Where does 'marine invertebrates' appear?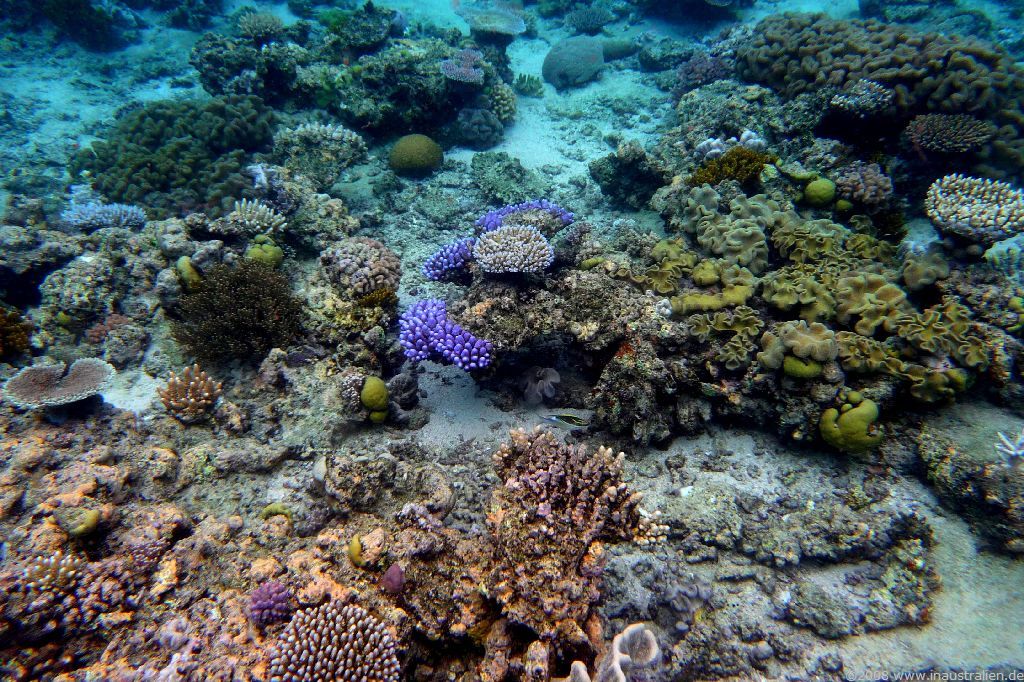
Appears at pyautogui.locateOnScreen(392, 282, 502, 383).
